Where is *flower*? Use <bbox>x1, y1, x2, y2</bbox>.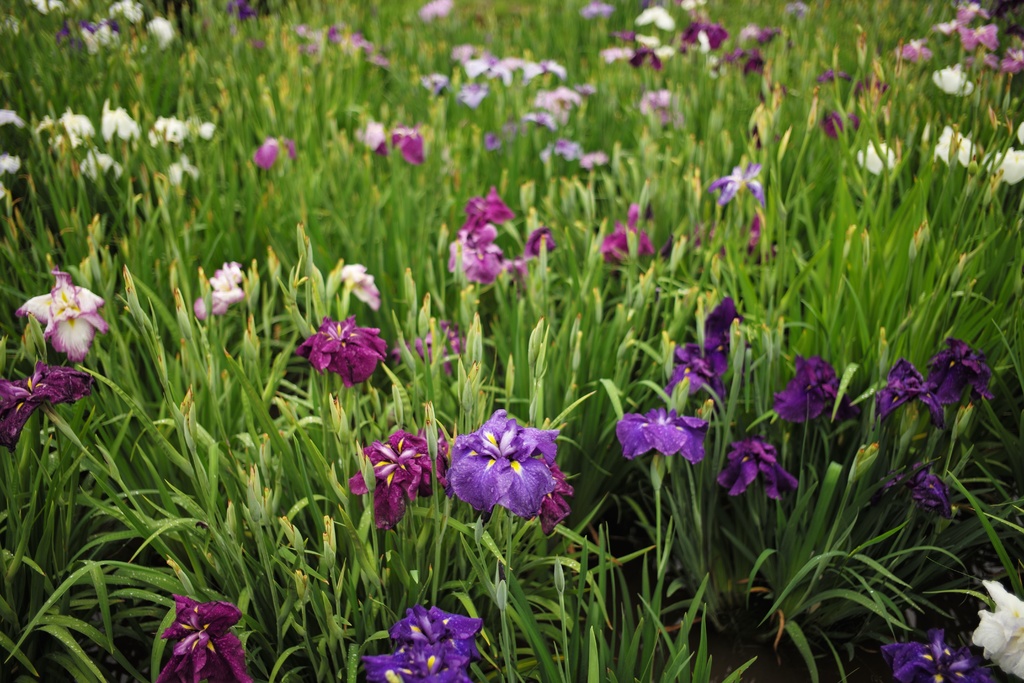
<bbox>166, 167, 198, 194</bbox>.
